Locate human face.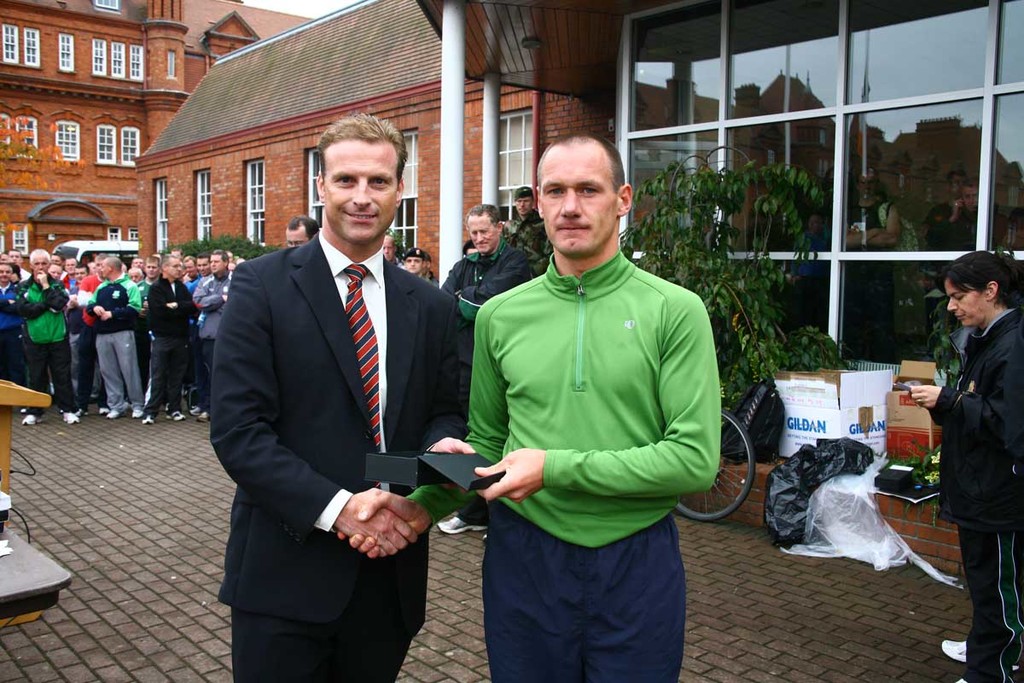
Bounding box: select_region(968, 188, 981, 211).
